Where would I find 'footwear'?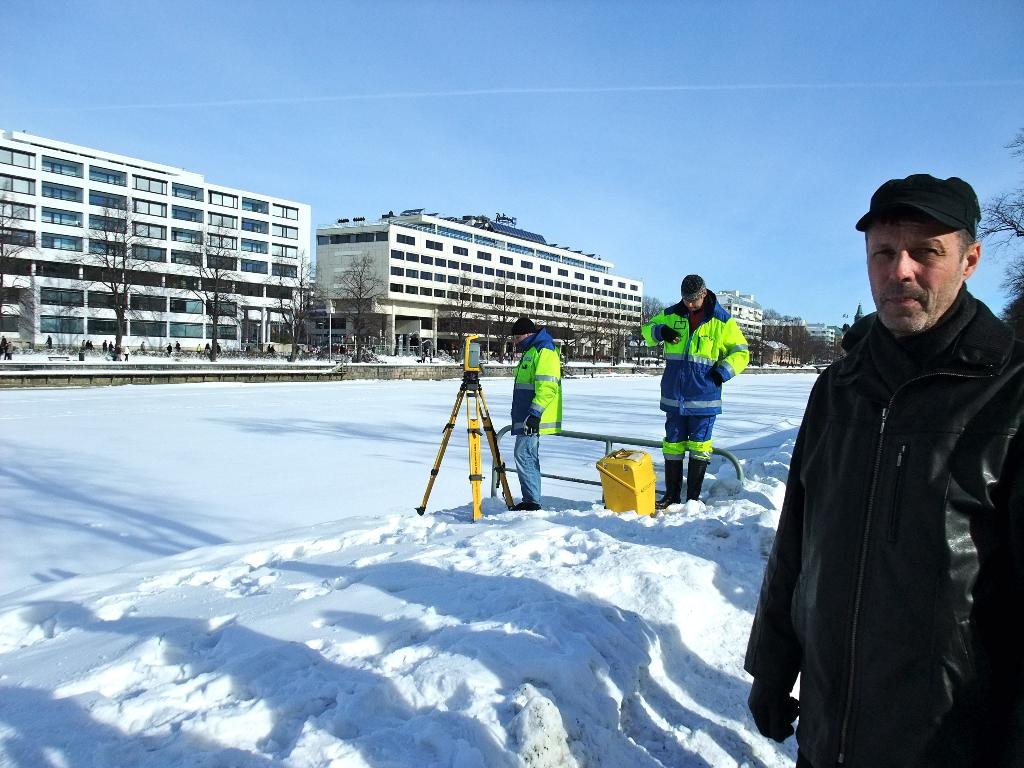
At <box>684,458,710,502</box>.
